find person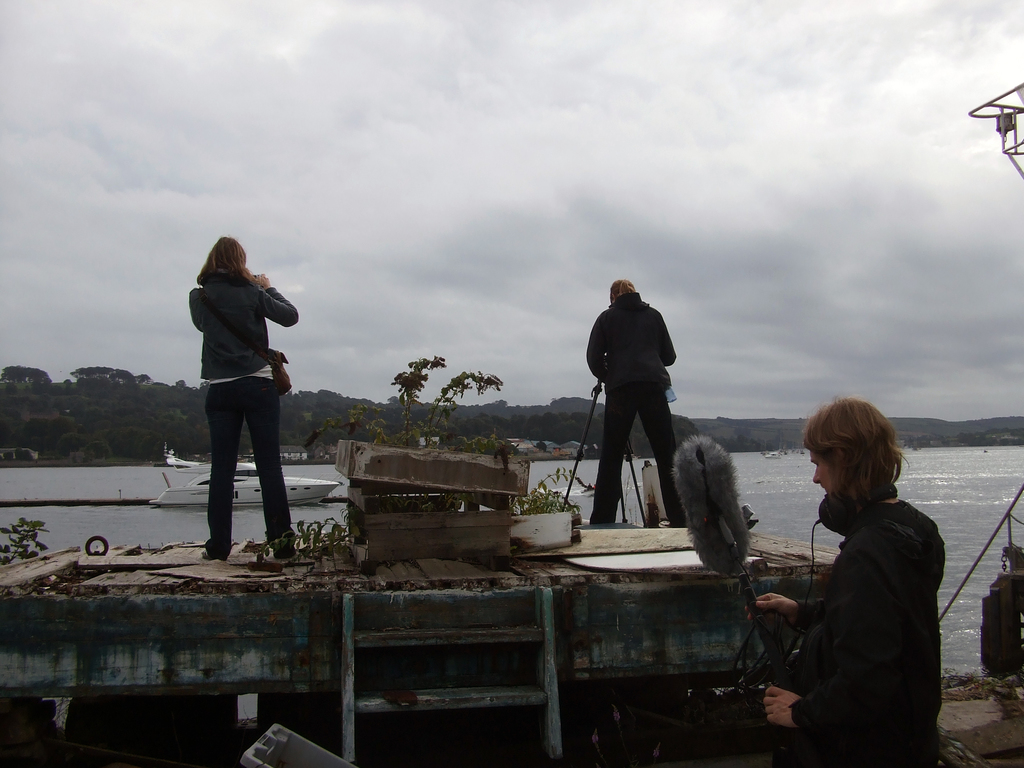
l=744, t=394, r=936, b=767
